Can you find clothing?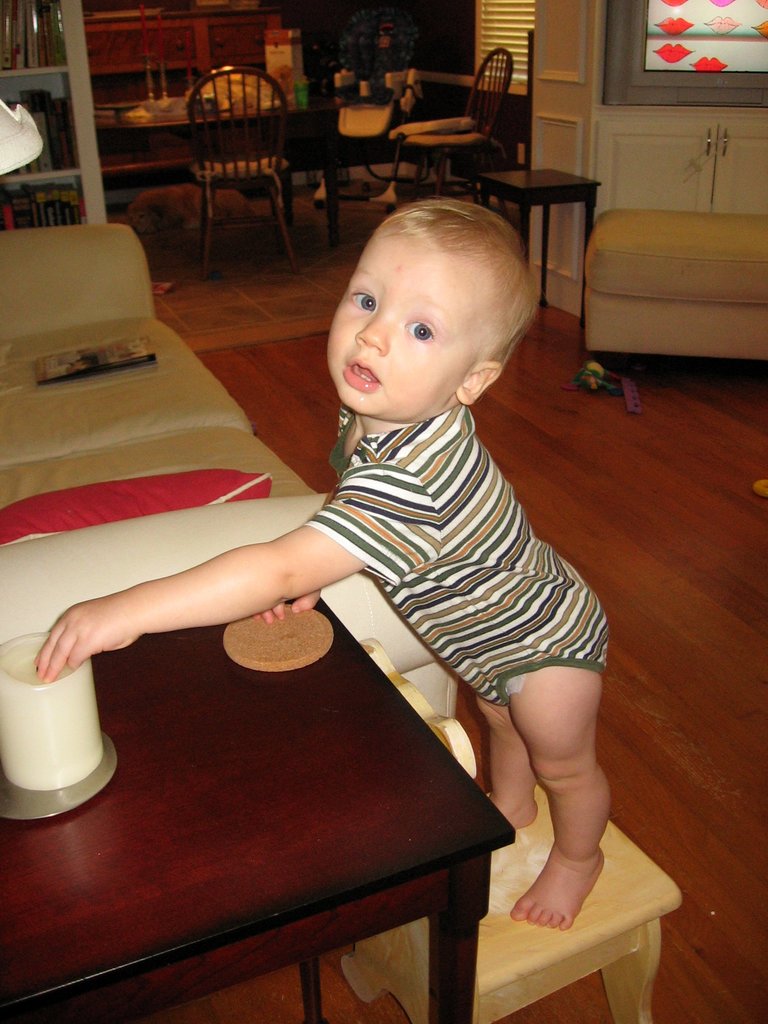
Yes, bounding box: [308, 404, 599, 695].
